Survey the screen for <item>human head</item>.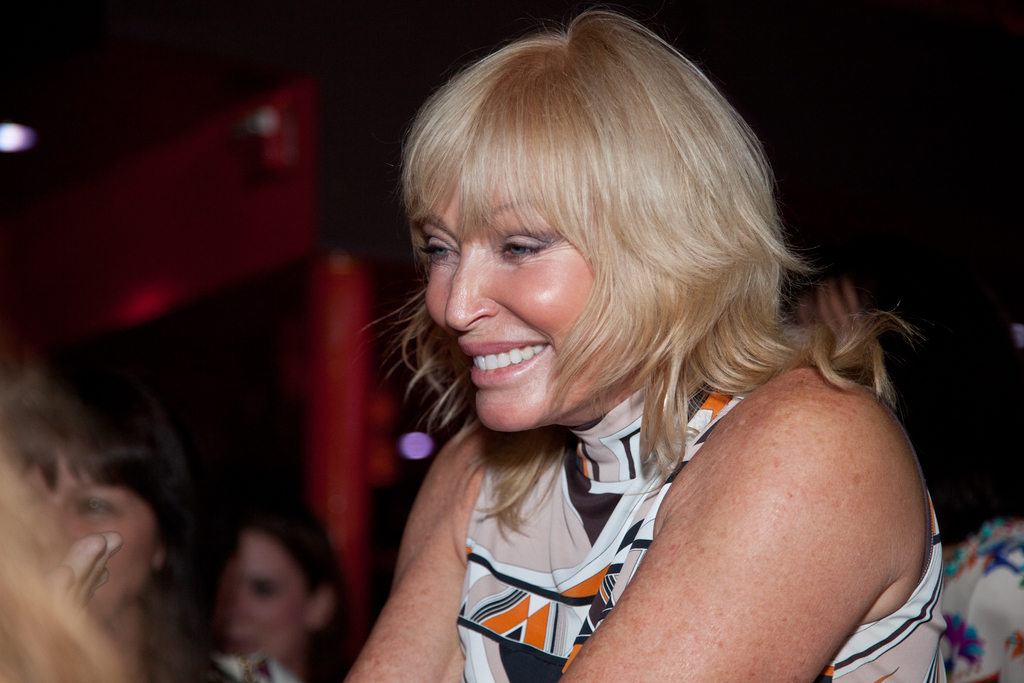
Survey found: select_region(0, 370, 194, 632).
